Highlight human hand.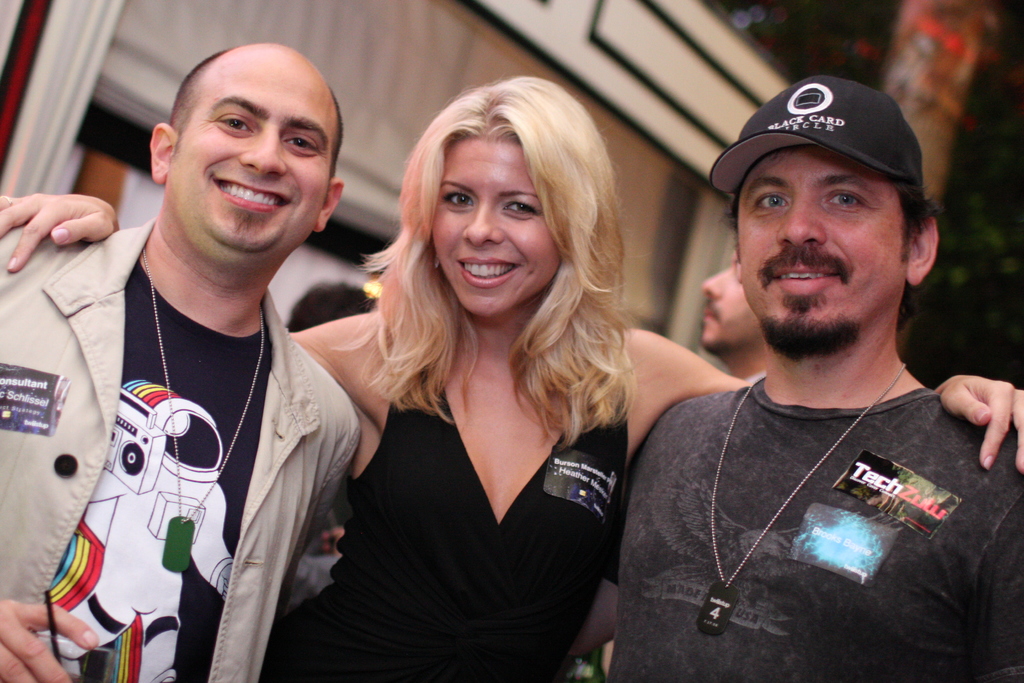
Highlighted region: left=0, top=194, right=119, bottom=274.
